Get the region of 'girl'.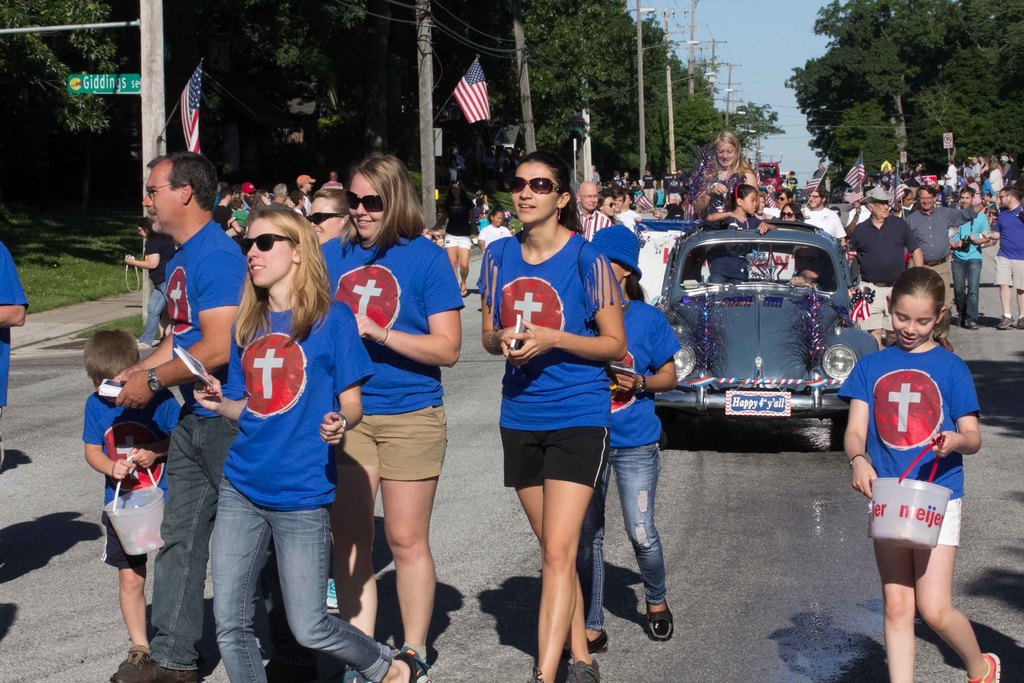
<region>475, 207, 513, 245</region>.
